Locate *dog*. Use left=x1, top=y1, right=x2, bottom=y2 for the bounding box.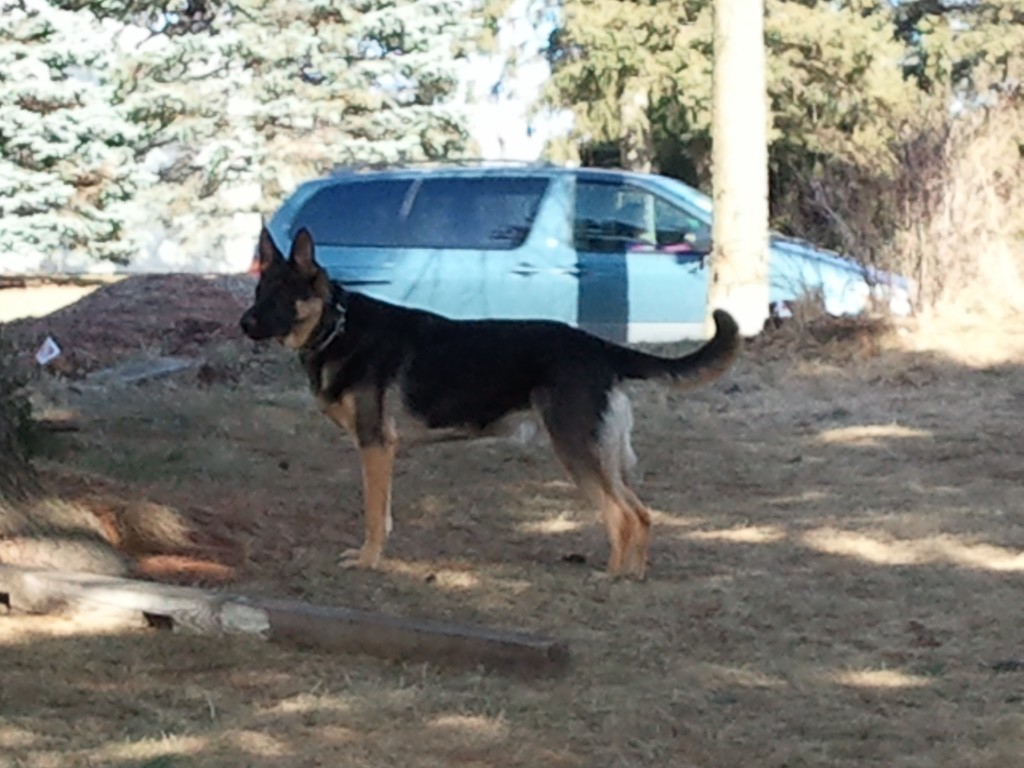
left=230, top=213, right=739, bottom=580.
